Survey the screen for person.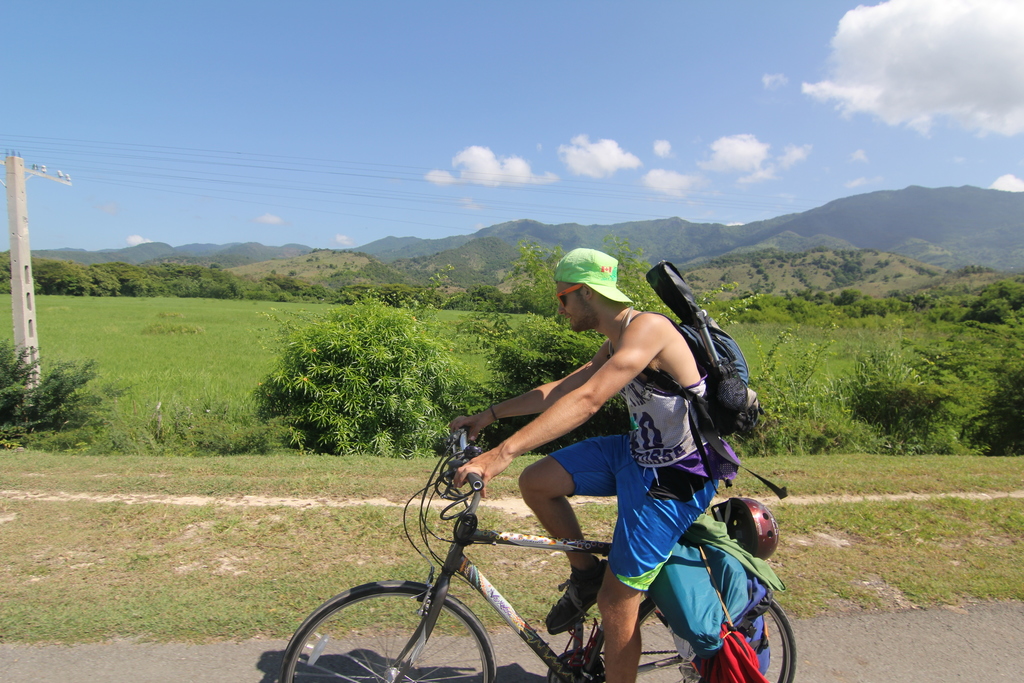
Survey found: x1=445, y1=244, x2=732, y2=682.
